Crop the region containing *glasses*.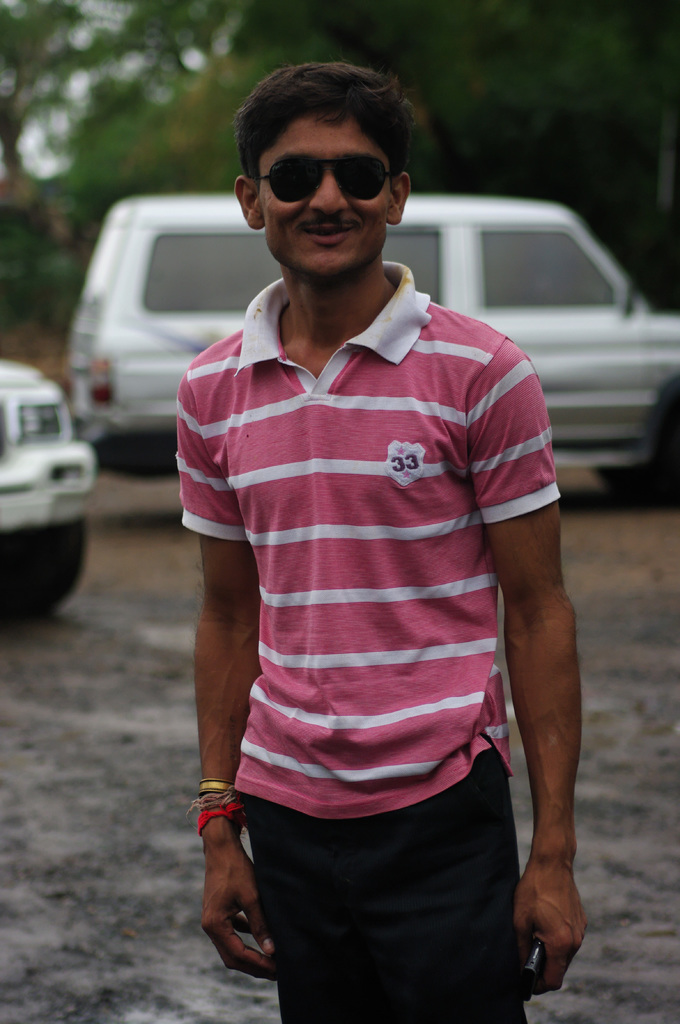
Crop region: locate(242, 142, 412, 202).
